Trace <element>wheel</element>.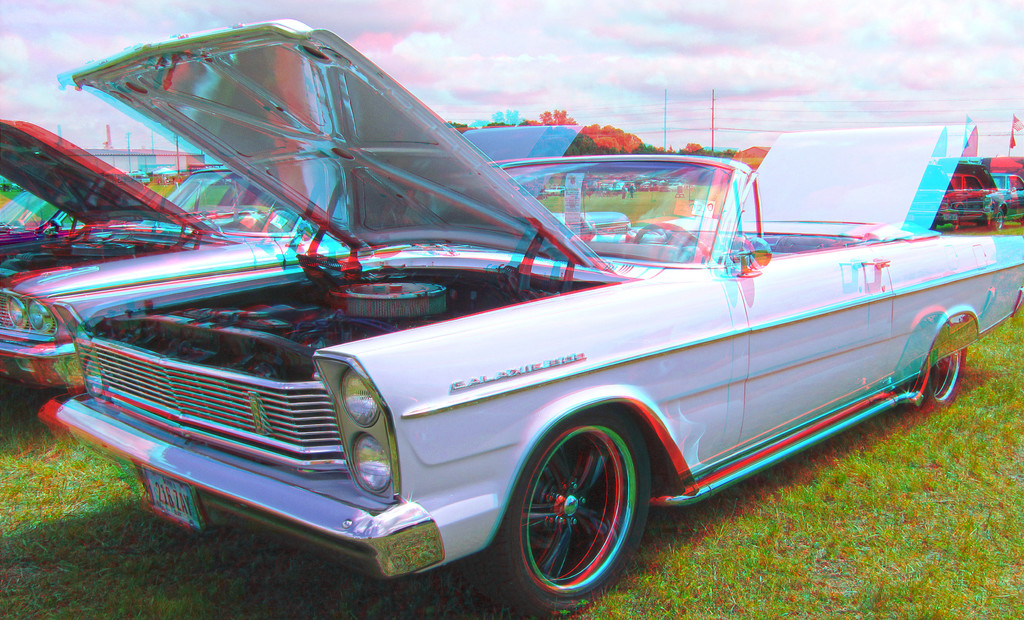
Traced to [x1=510, y1=419, x2=649, y2=600].
